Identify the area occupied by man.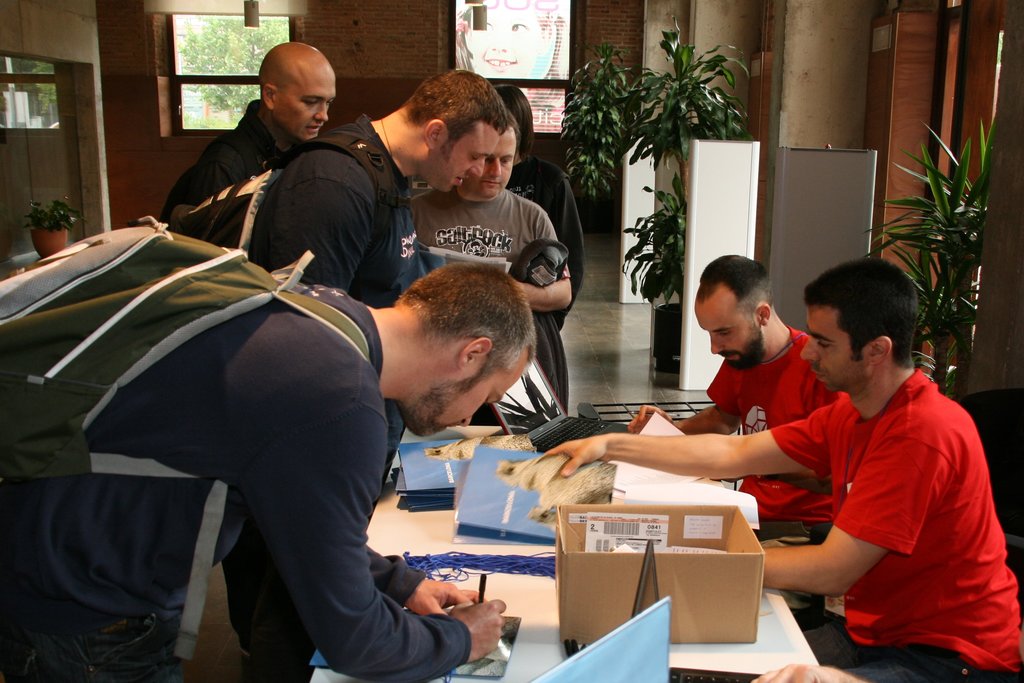
Area: l=409, t=110, r=576, b=426.
